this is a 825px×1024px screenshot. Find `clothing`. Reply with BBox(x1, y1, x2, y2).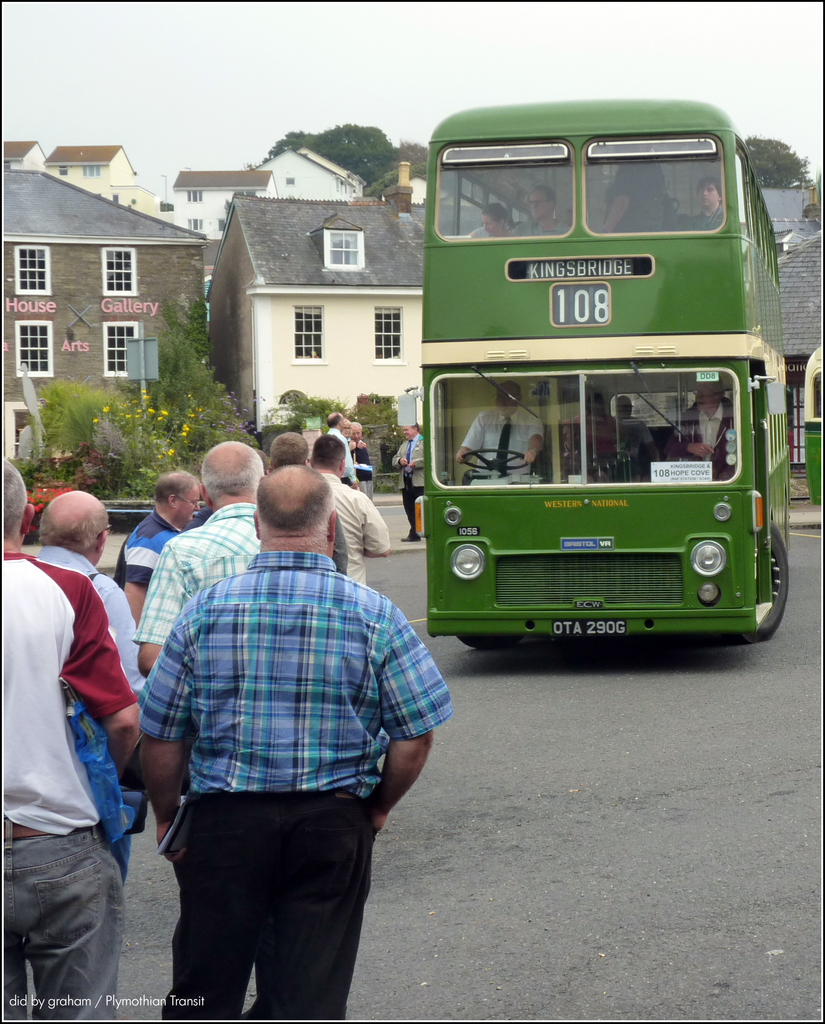
BBox(138, 501, 269, 639).
